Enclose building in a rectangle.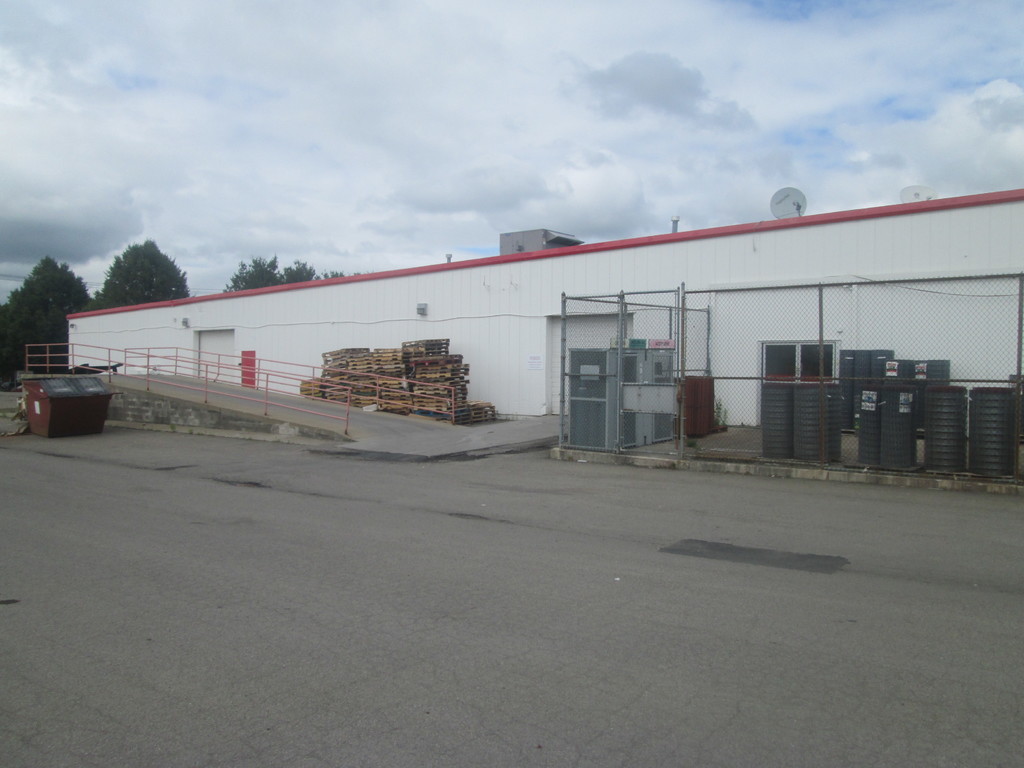
(left=70, top=187, right=1023, bottom=488).
